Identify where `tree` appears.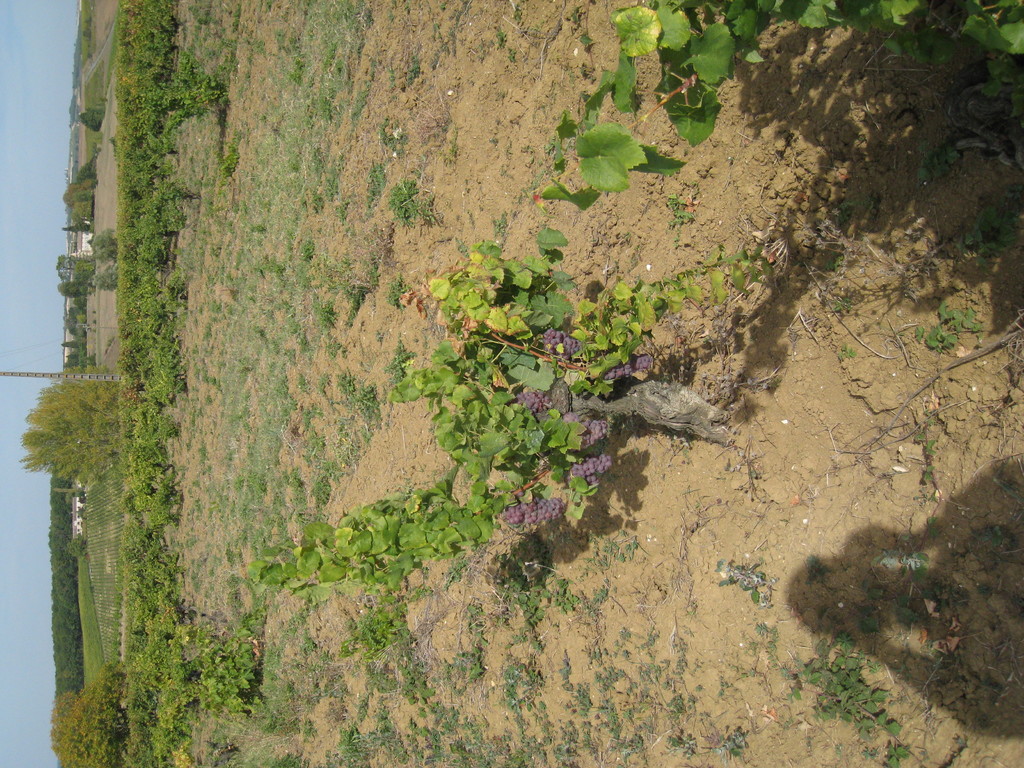
Appears at 49,685,128,767.
